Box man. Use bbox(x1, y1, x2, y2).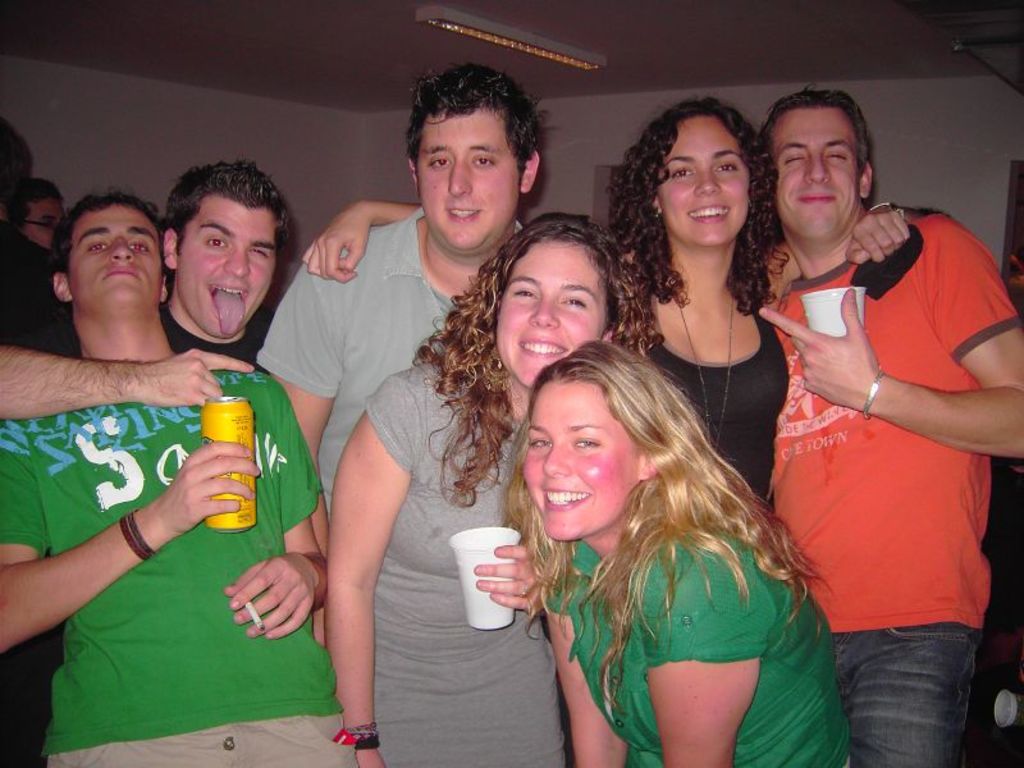
bbox(259, 61, 540, 513).
